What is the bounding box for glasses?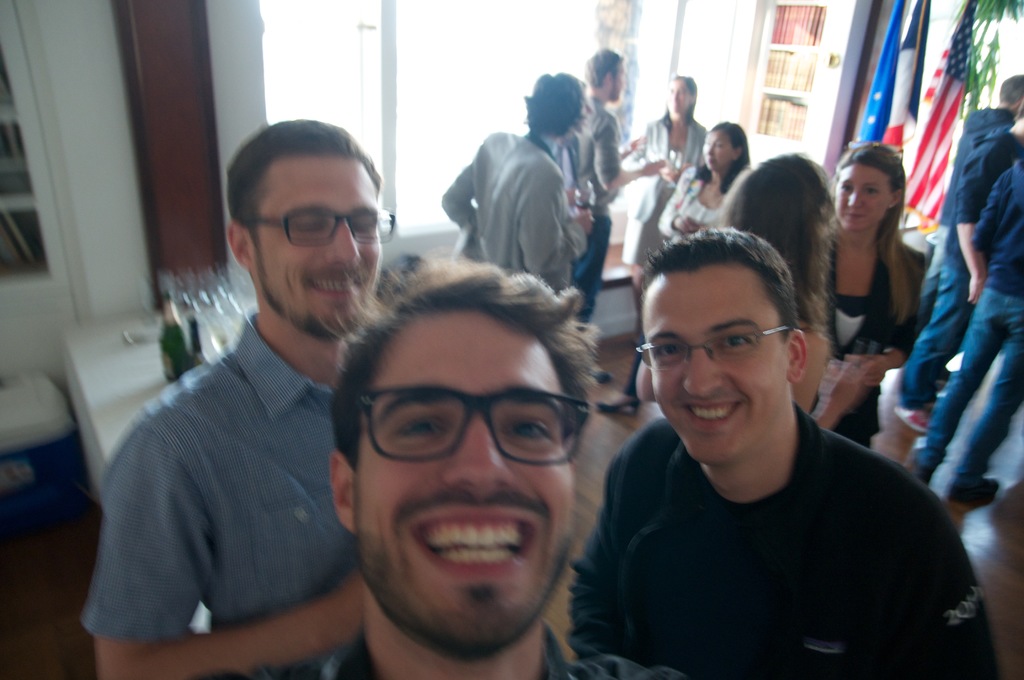
349, 387, 595, 490.
